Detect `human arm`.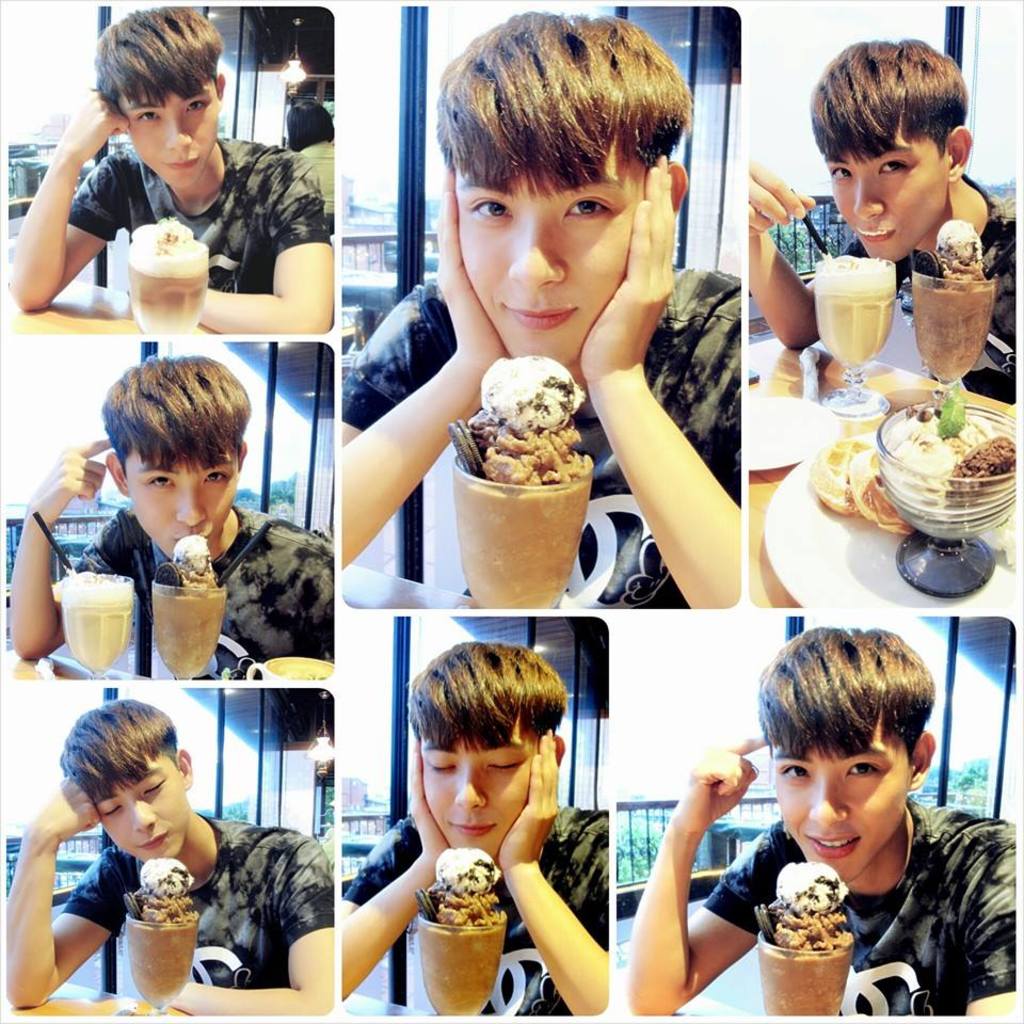
Detected at [x1=747, y1=160, x2=878, y2=354].
